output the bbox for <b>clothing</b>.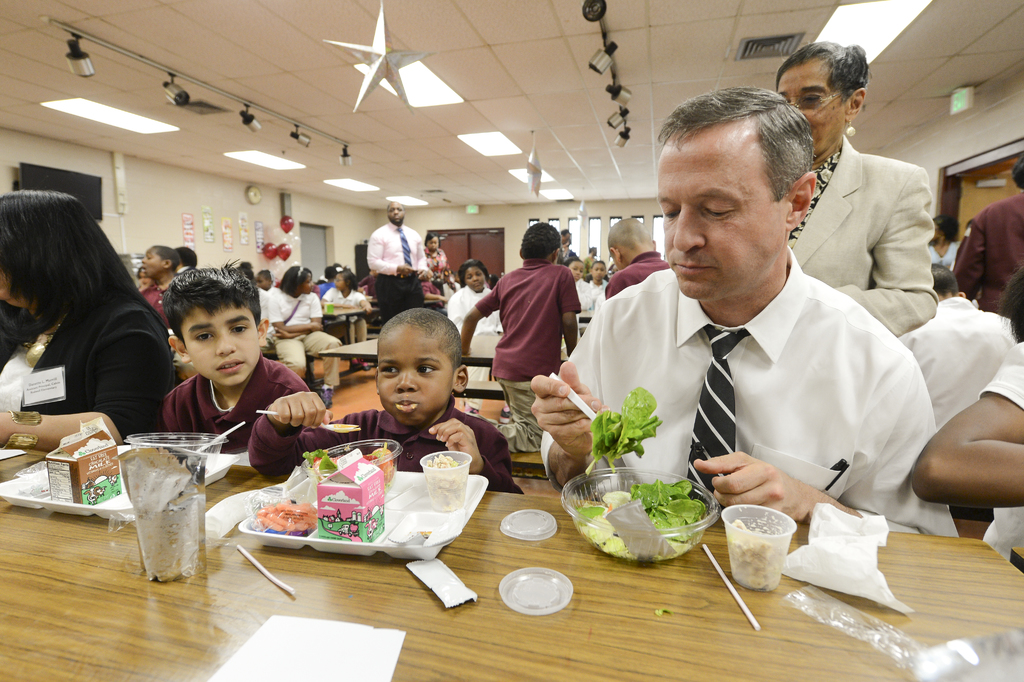
select_region(162, 350, 307, 440).
